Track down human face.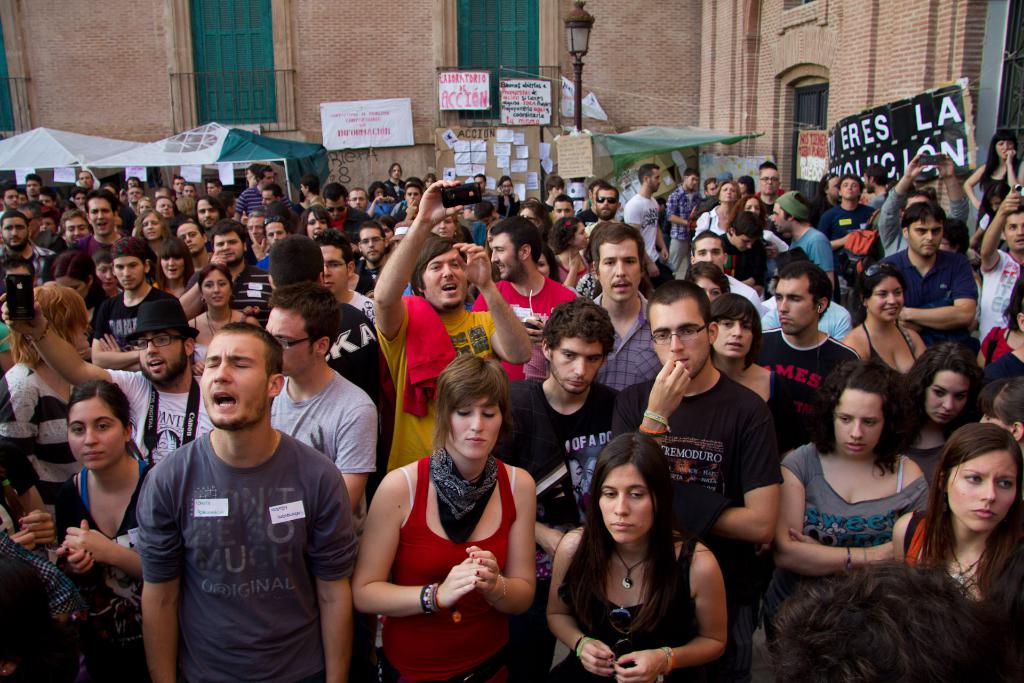
Tracked to 696,234,726,283.
